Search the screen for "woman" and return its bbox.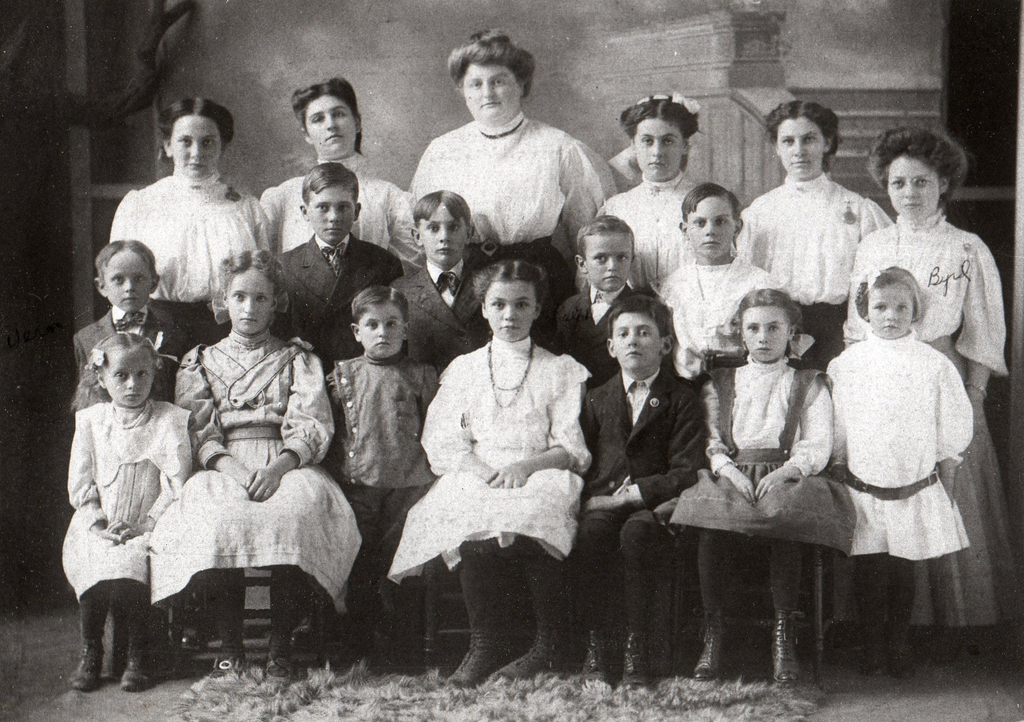
Found: box(99, 100, 280, 636).
